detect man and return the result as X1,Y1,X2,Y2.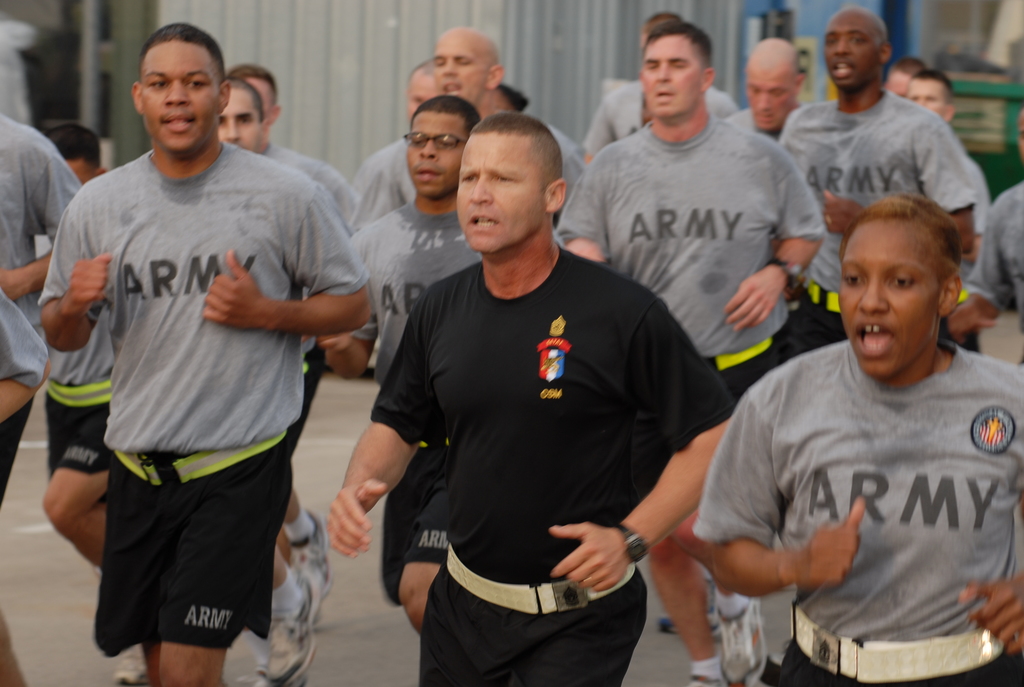
879,57,927,100.
